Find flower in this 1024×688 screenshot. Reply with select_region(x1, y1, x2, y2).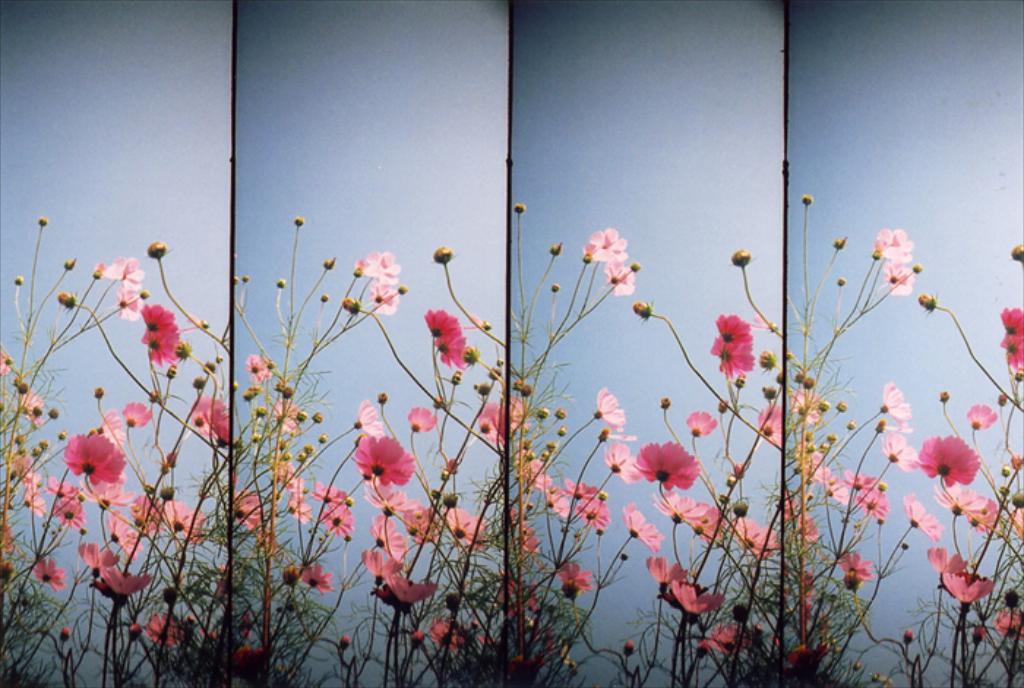
select_region(18, 385, 47, 426).
